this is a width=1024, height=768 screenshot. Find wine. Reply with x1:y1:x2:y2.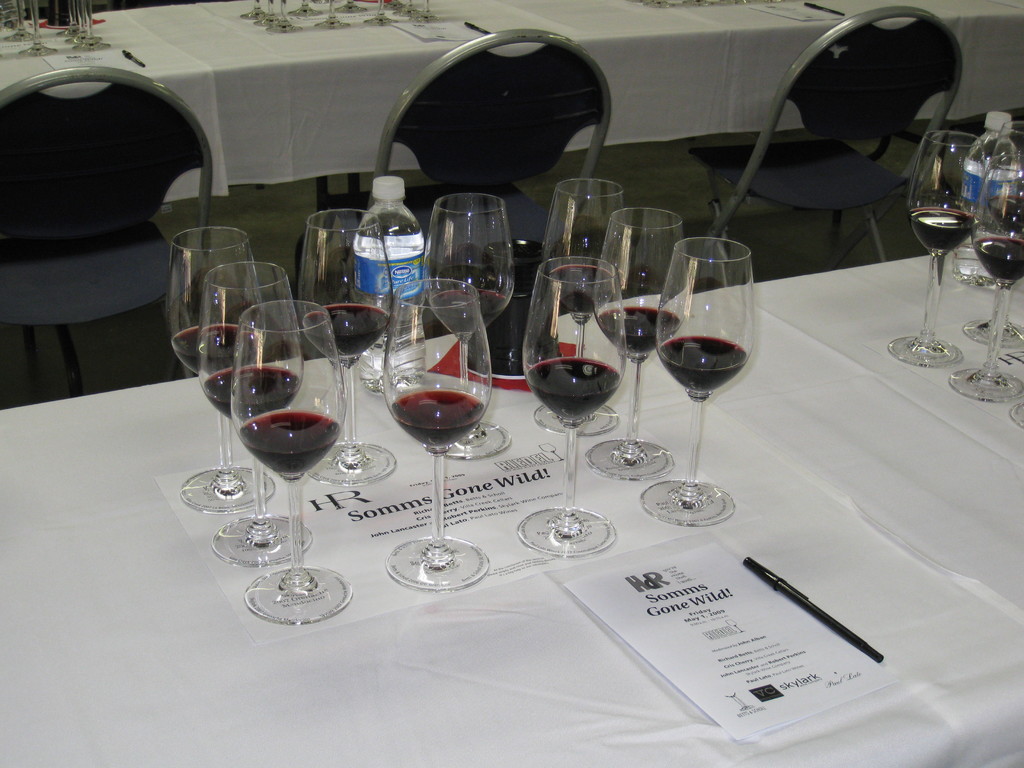
388:390:486:446.
